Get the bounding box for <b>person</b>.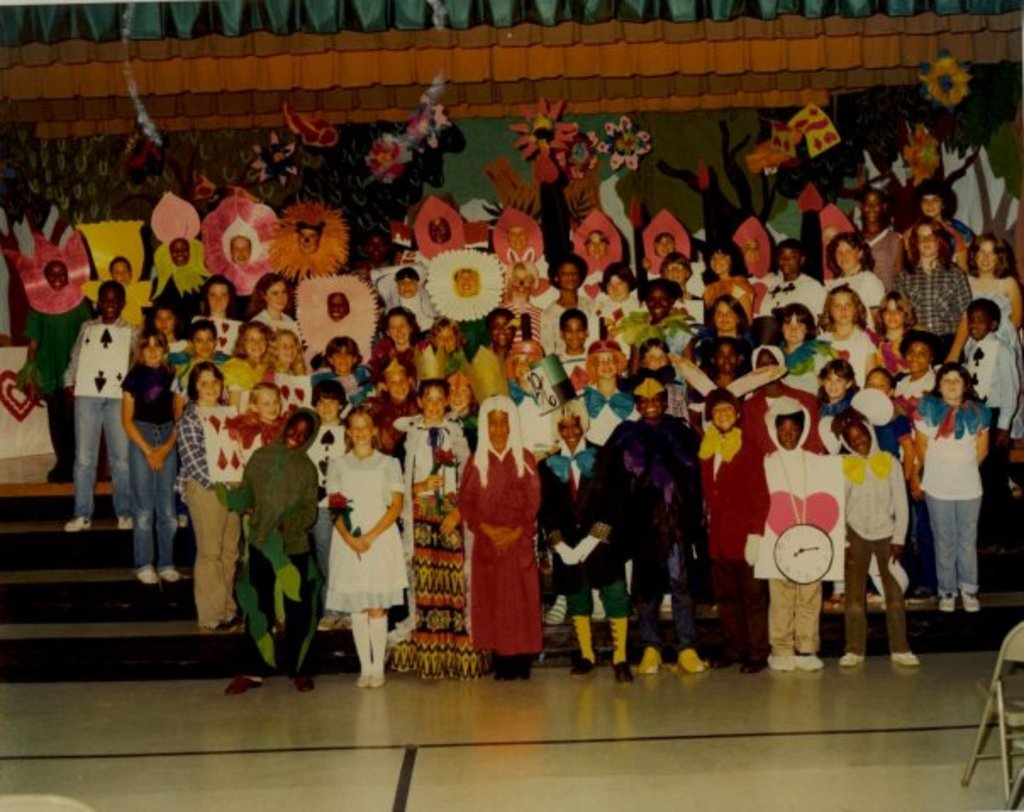
{"x1": 164, "y1": 353, "x2": 239, "y2": 644}.
